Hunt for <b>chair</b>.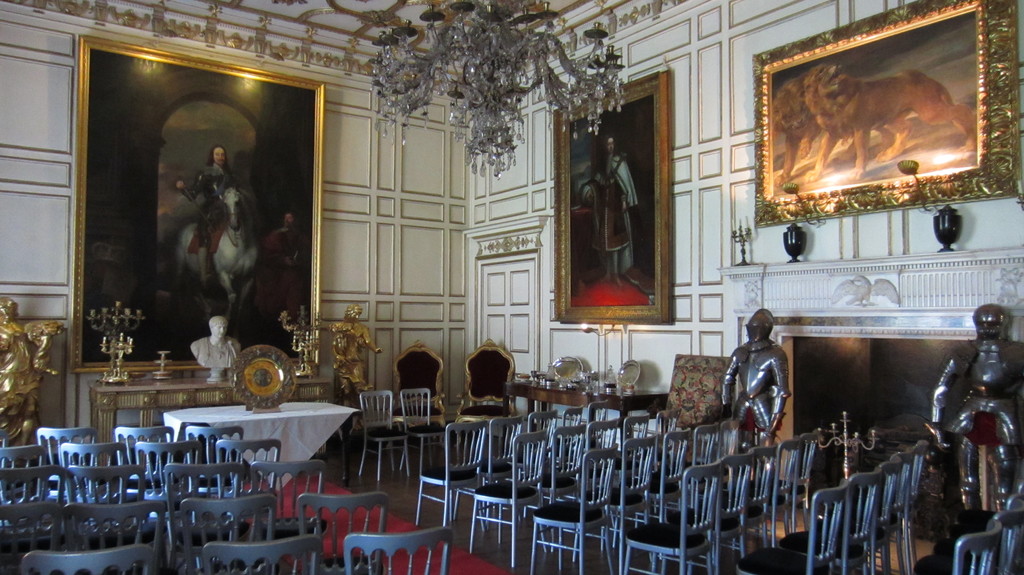
Hunted down at <bbox>215, 436, 280, 498</bbox>.
